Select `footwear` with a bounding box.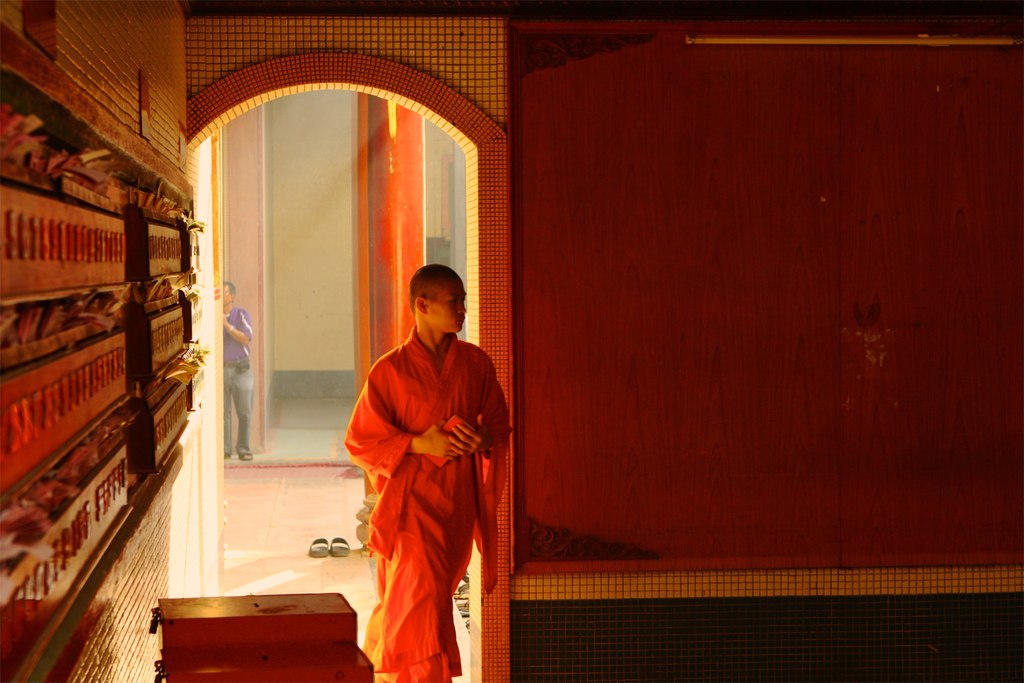
{"left": 328, "top": 530, "right": 351, "bottom": 561}.
